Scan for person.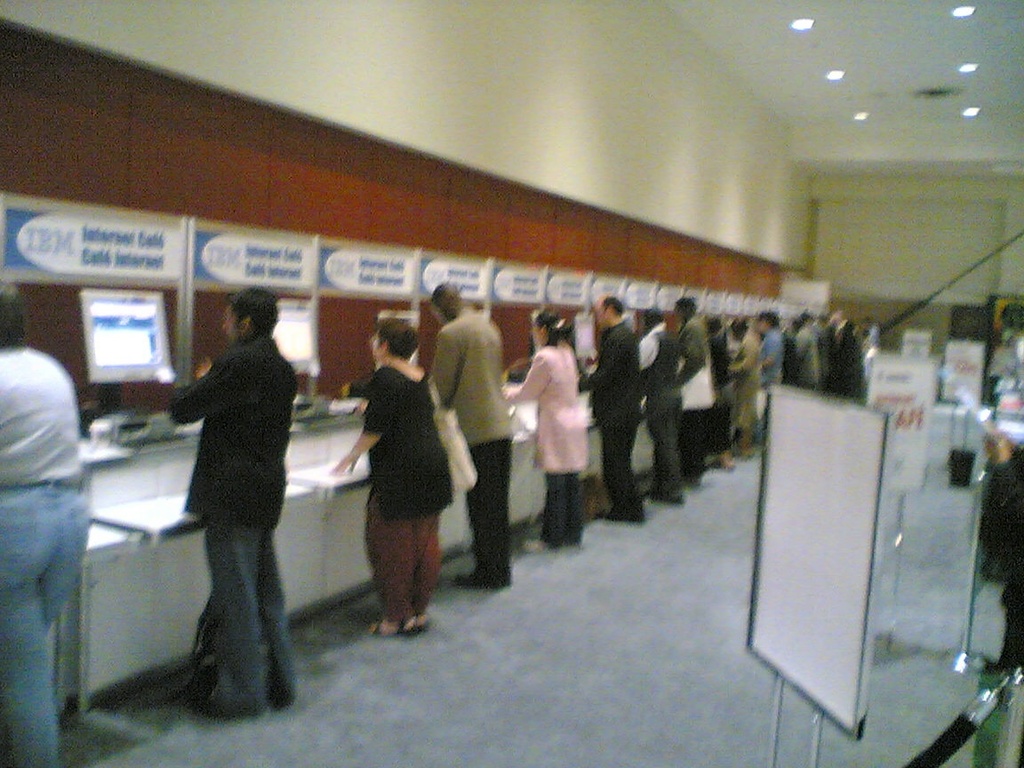
Scan result: <bbox>430, 280, 516, 592</bbox>.
